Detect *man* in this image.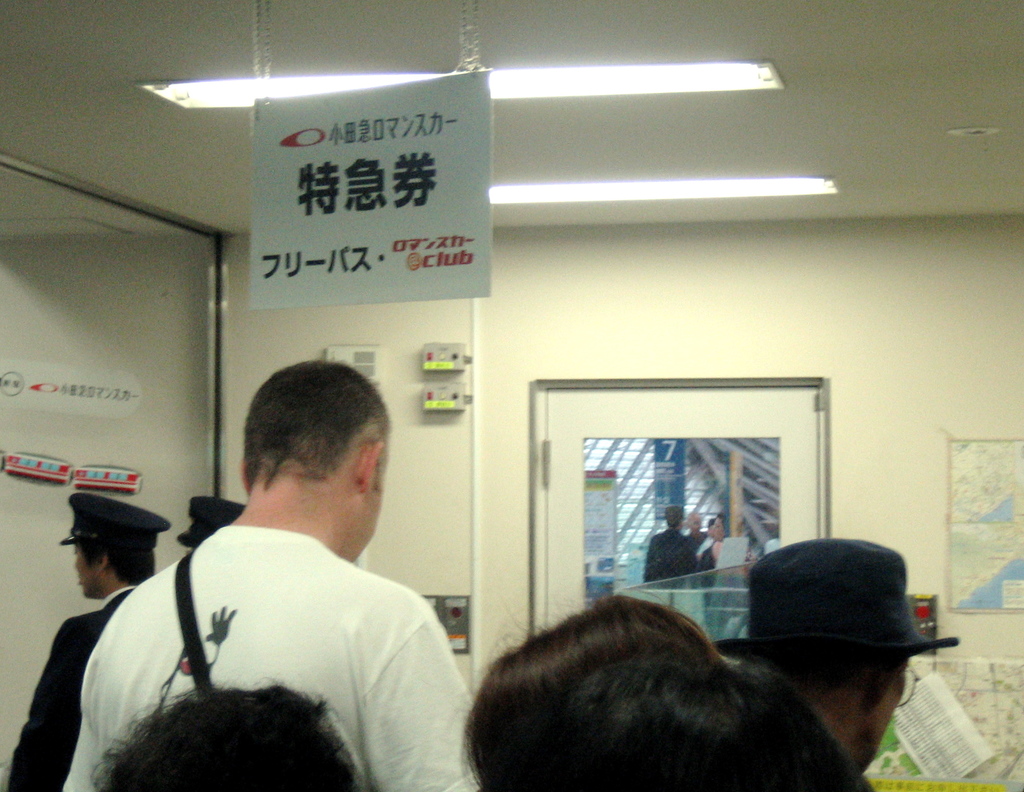
Detection: 644 505 690 586.
